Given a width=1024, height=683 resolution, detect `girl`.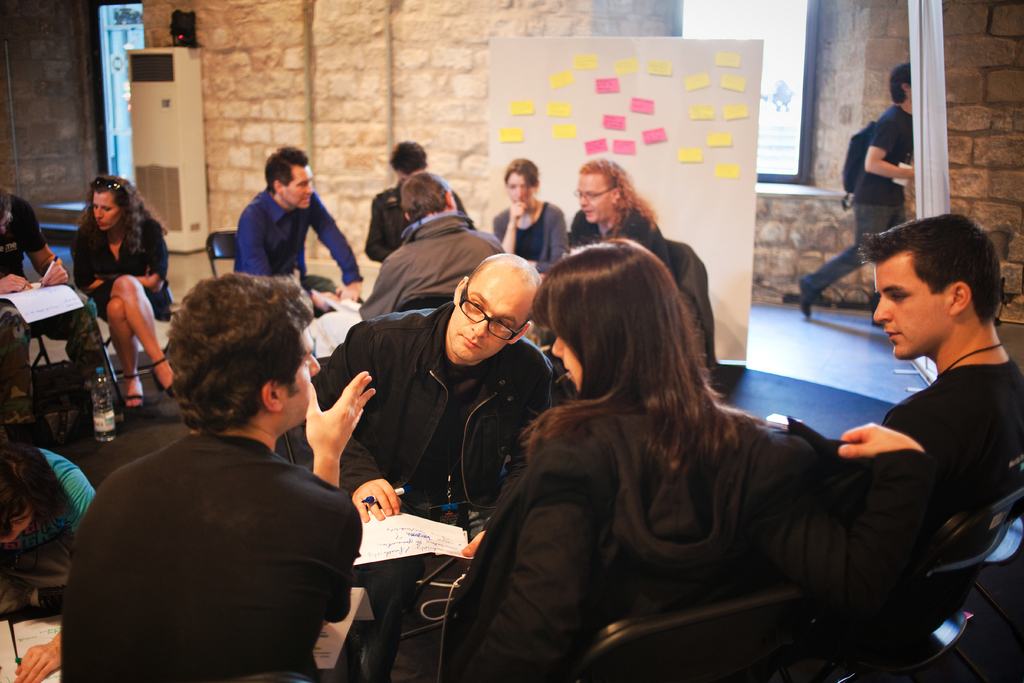
[x1=76, y1=167, x2=179, y2=419].
